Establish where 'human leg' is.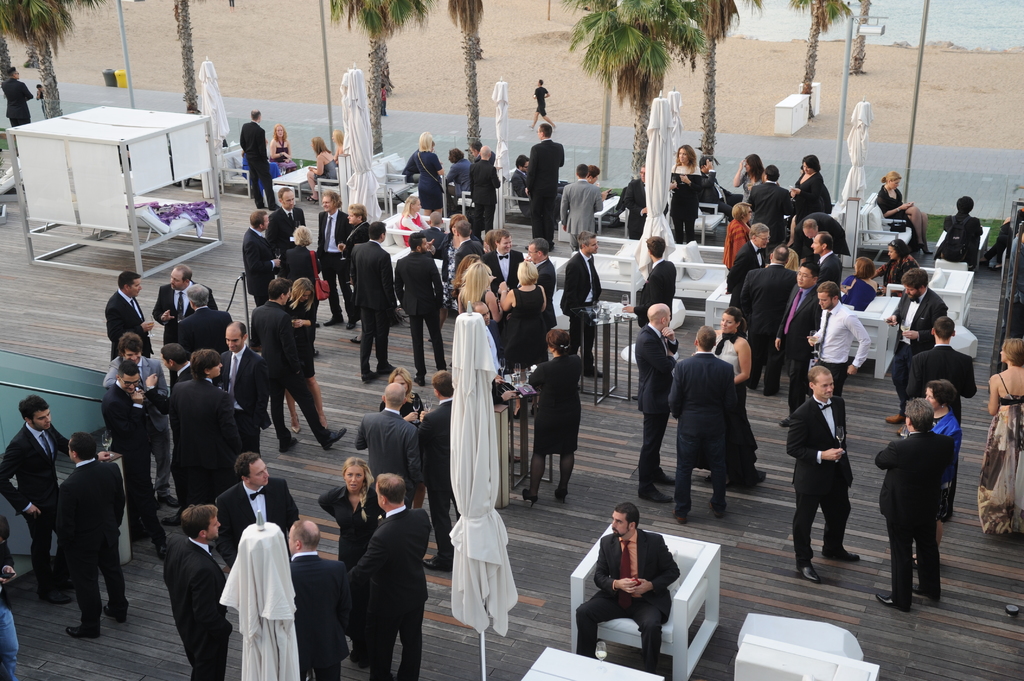
Established at region(364, 307, 379, 381).
